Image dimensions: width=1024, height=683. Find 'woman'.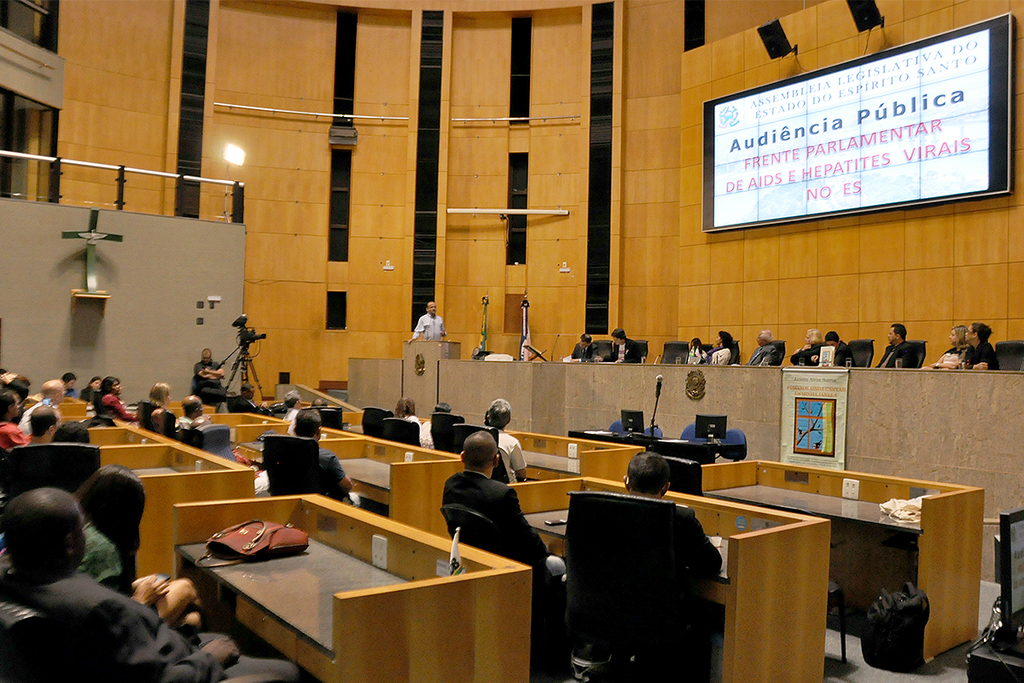
<box>789,330,823,365</box>.
